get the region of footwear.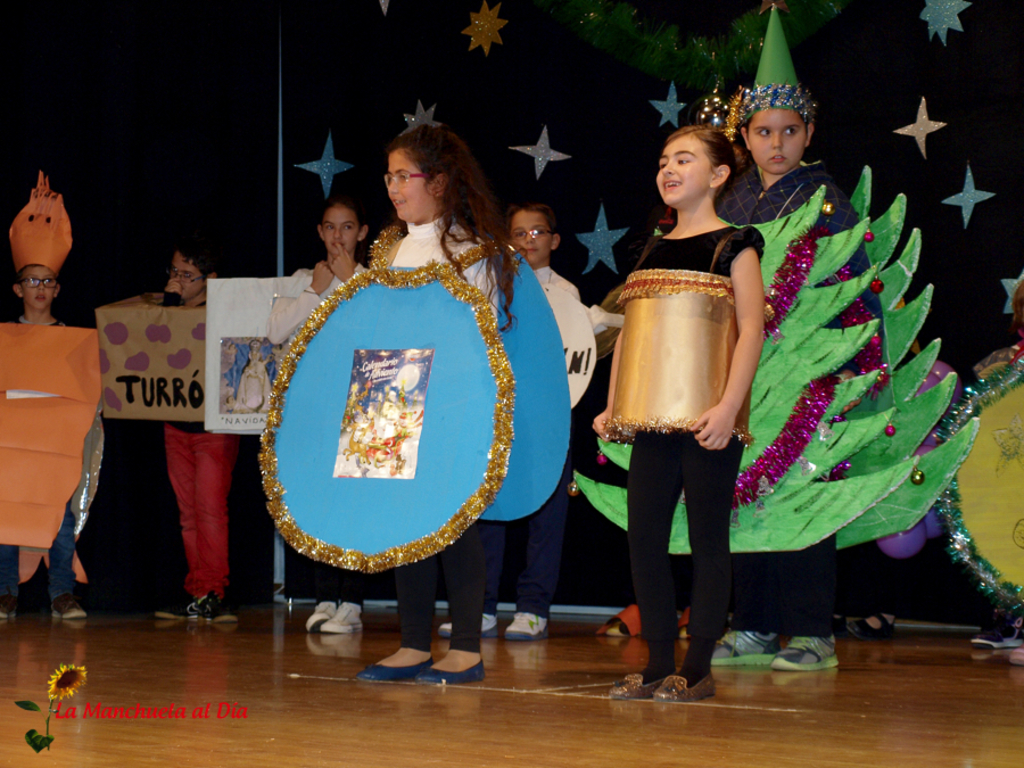
<bbox>358, 631, 474, 700</bbox>.
